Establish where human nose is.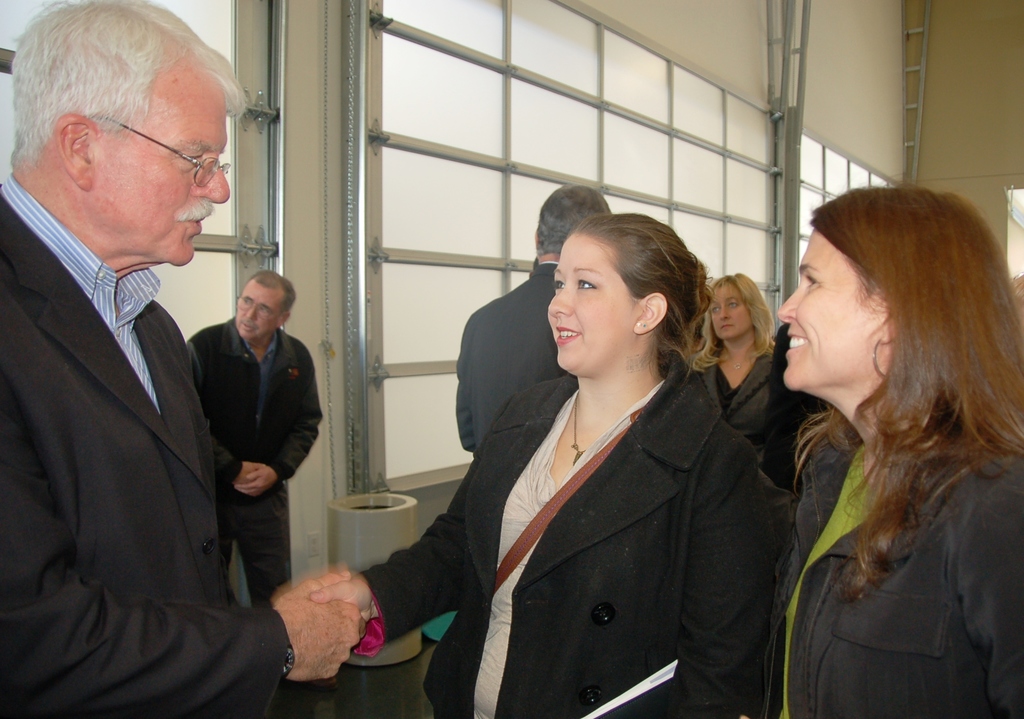
Established at <bbox>550, 286, 575, 319</bbox>.
